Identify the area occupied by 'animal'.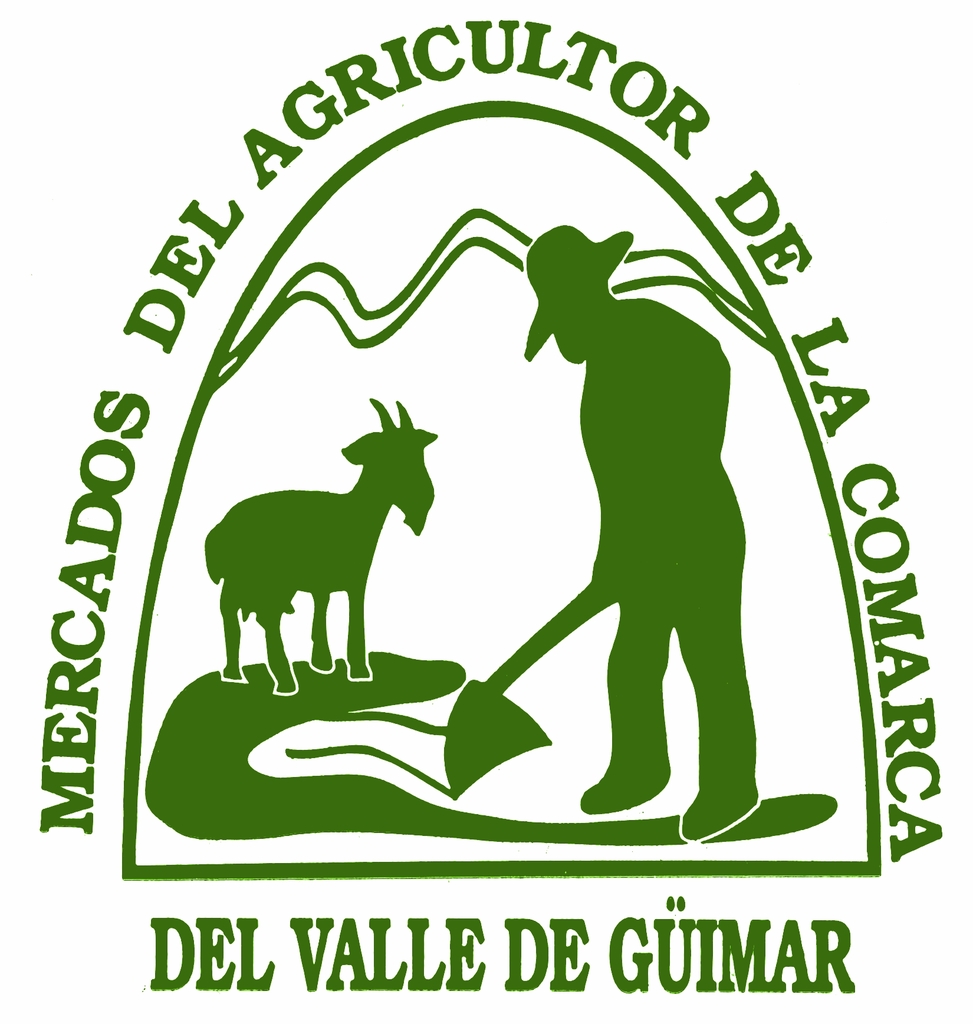
Area: l=204, t=400, r=439, b=697.
